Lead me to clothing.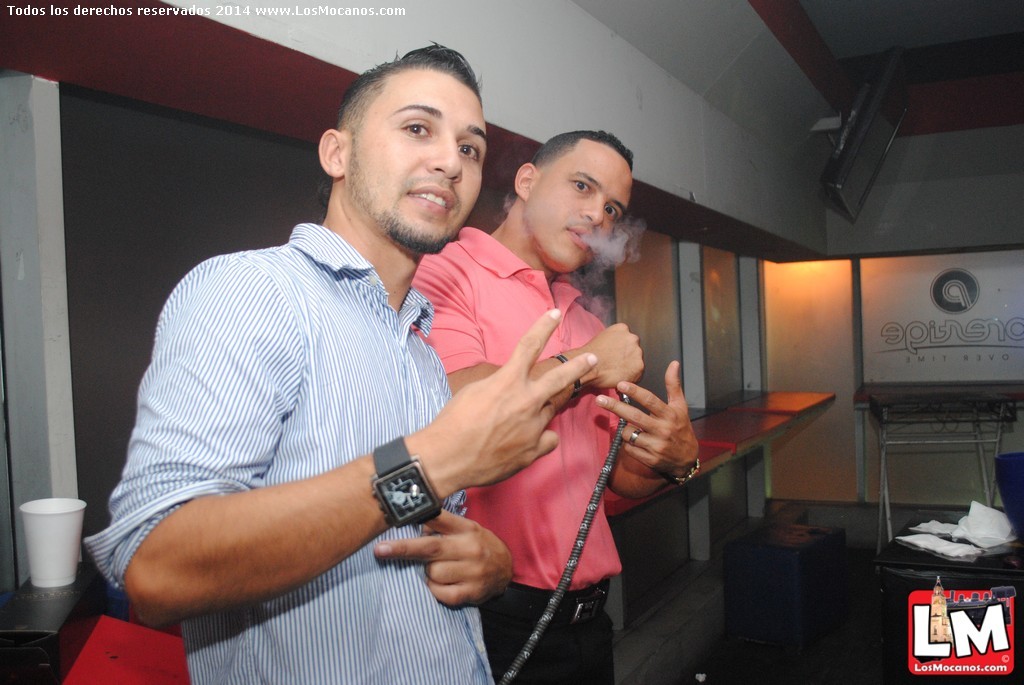
Lead to 112:197:562:652.
